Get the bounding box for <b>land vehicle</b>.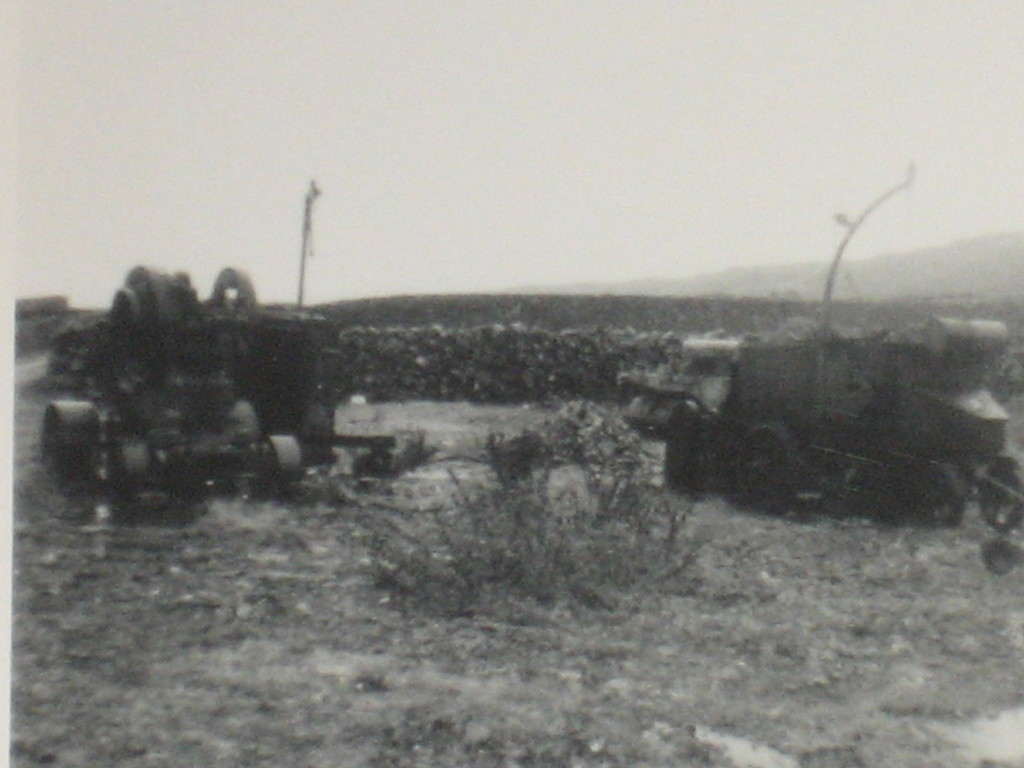
crop(613, 333, 742, 442).
